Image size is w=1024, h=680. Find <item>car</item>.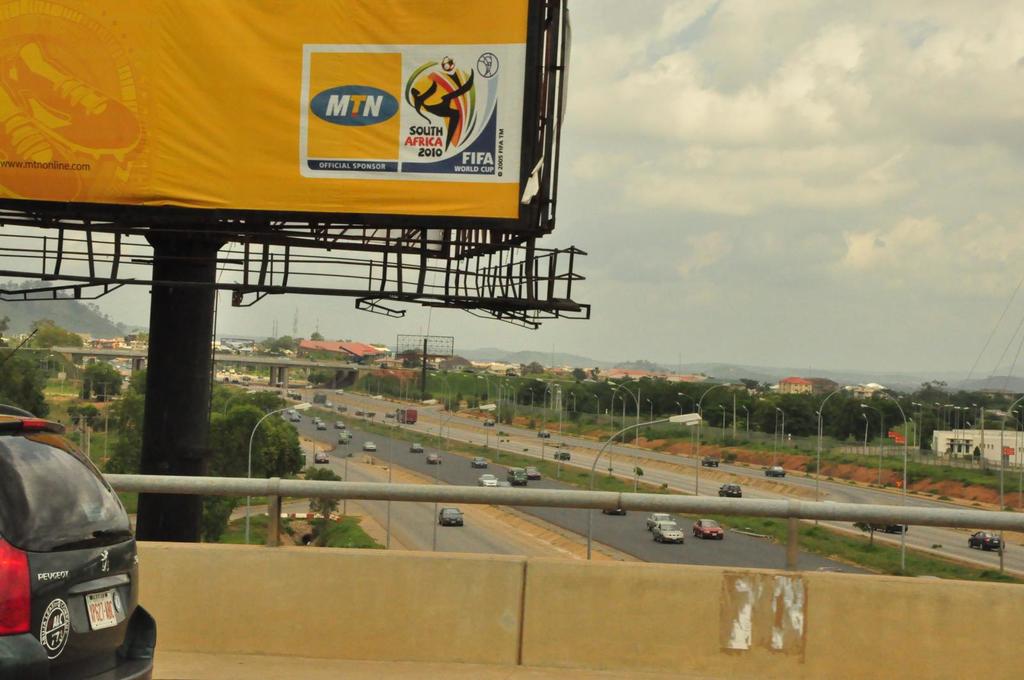
select_region(362, 439, 377, 451).
